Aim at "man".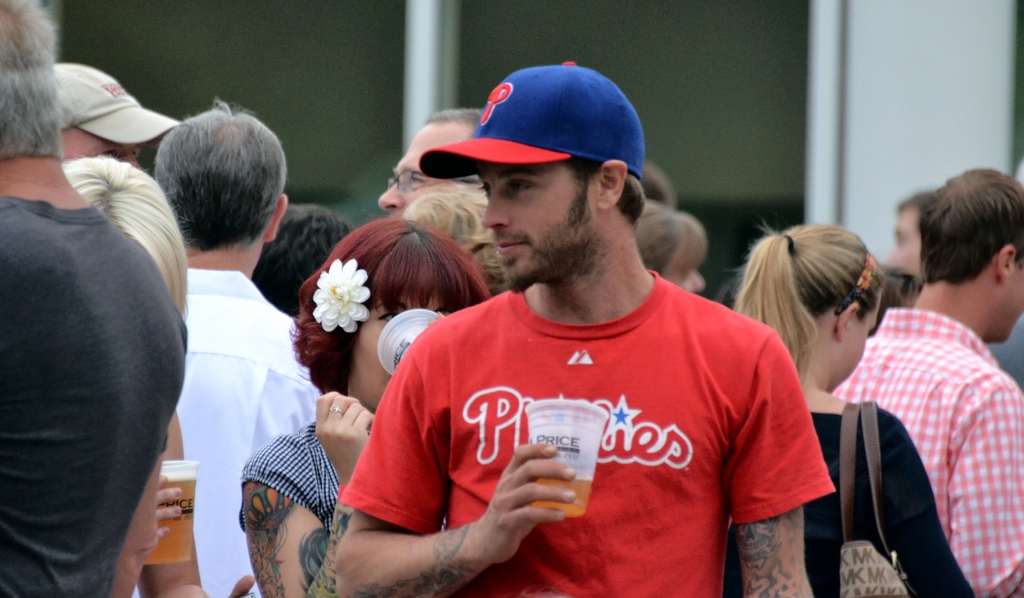
Aimed at x1=355 y1=95 x2=849 y2=593.
